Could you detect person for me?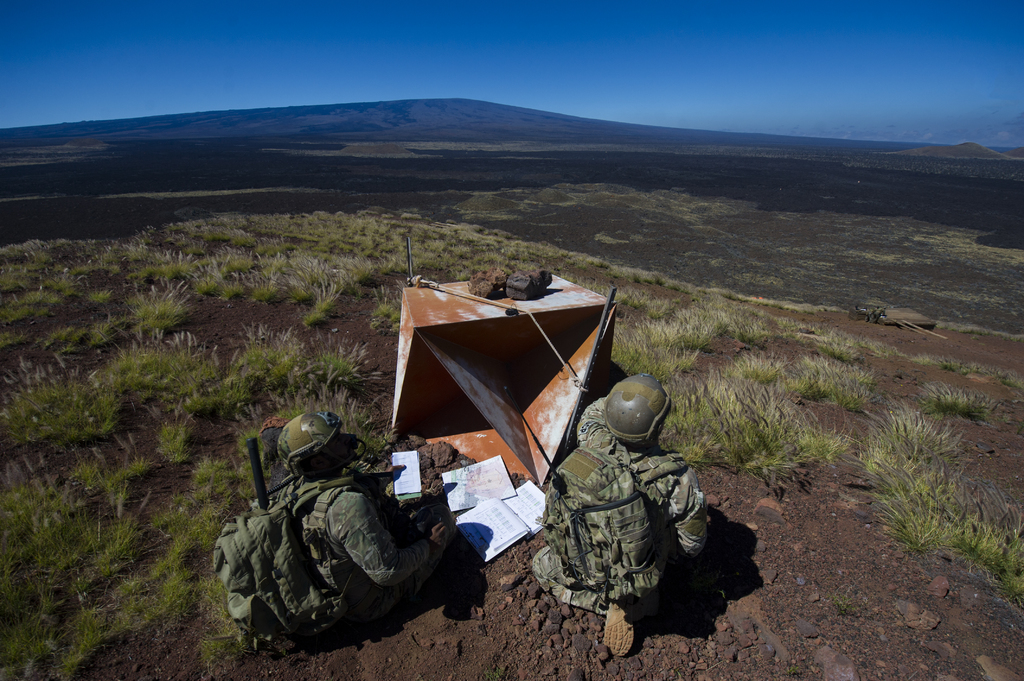
Detection result: 275 413 454 623.
